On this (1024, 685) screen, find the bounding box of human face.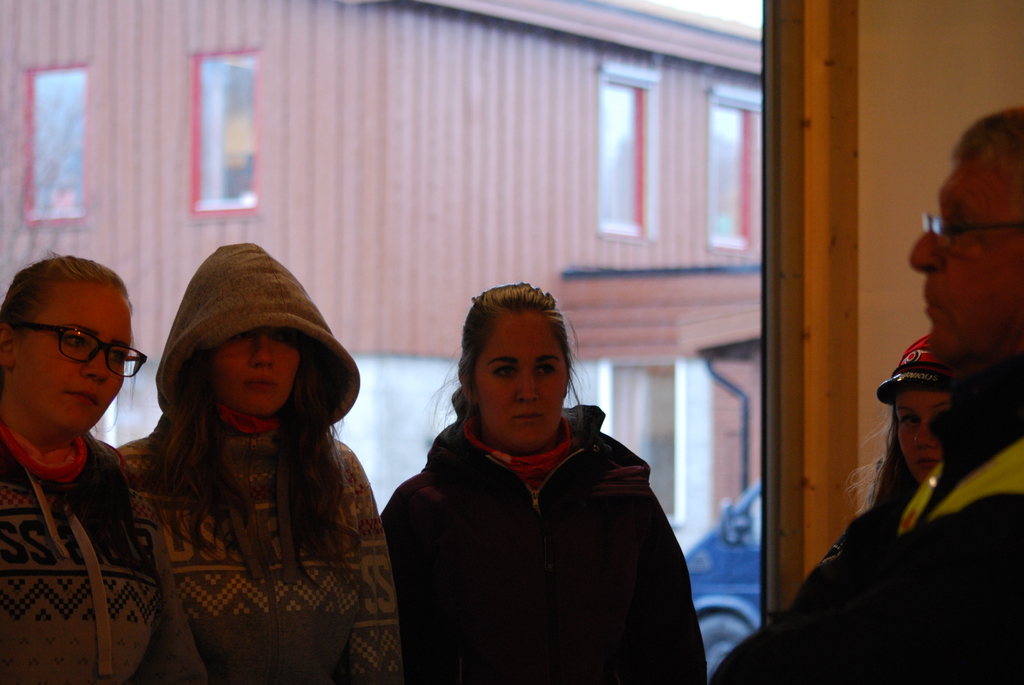
Bounding box: (x1=212, y1=321, x2=301, y2=415).
